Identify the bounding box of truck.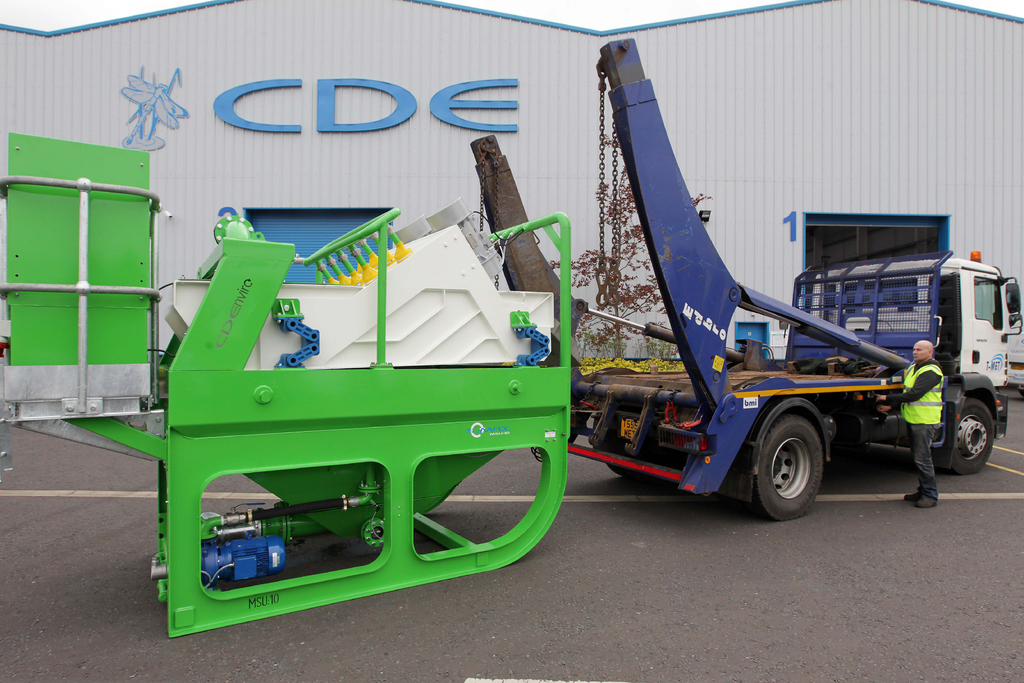
<bbox>469, 33, 1023, 519</bbox>.
